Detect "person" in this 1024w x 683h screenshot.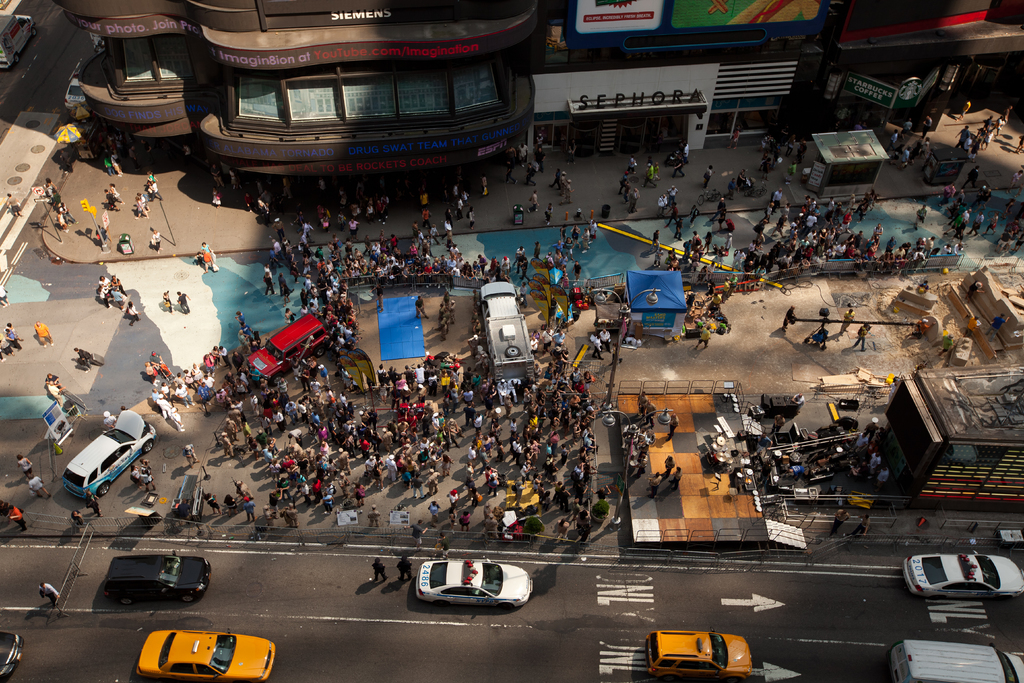
Detection: 33:322:51:349.
